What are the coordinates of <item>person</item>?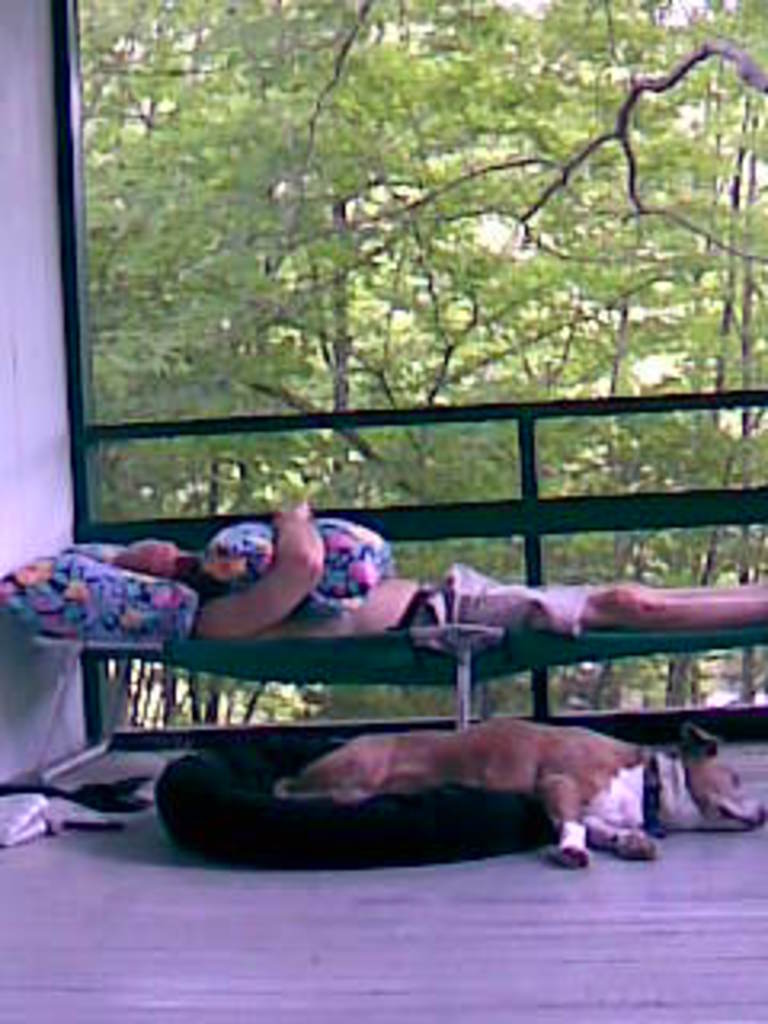
locate(109, 506, 765, 640).
